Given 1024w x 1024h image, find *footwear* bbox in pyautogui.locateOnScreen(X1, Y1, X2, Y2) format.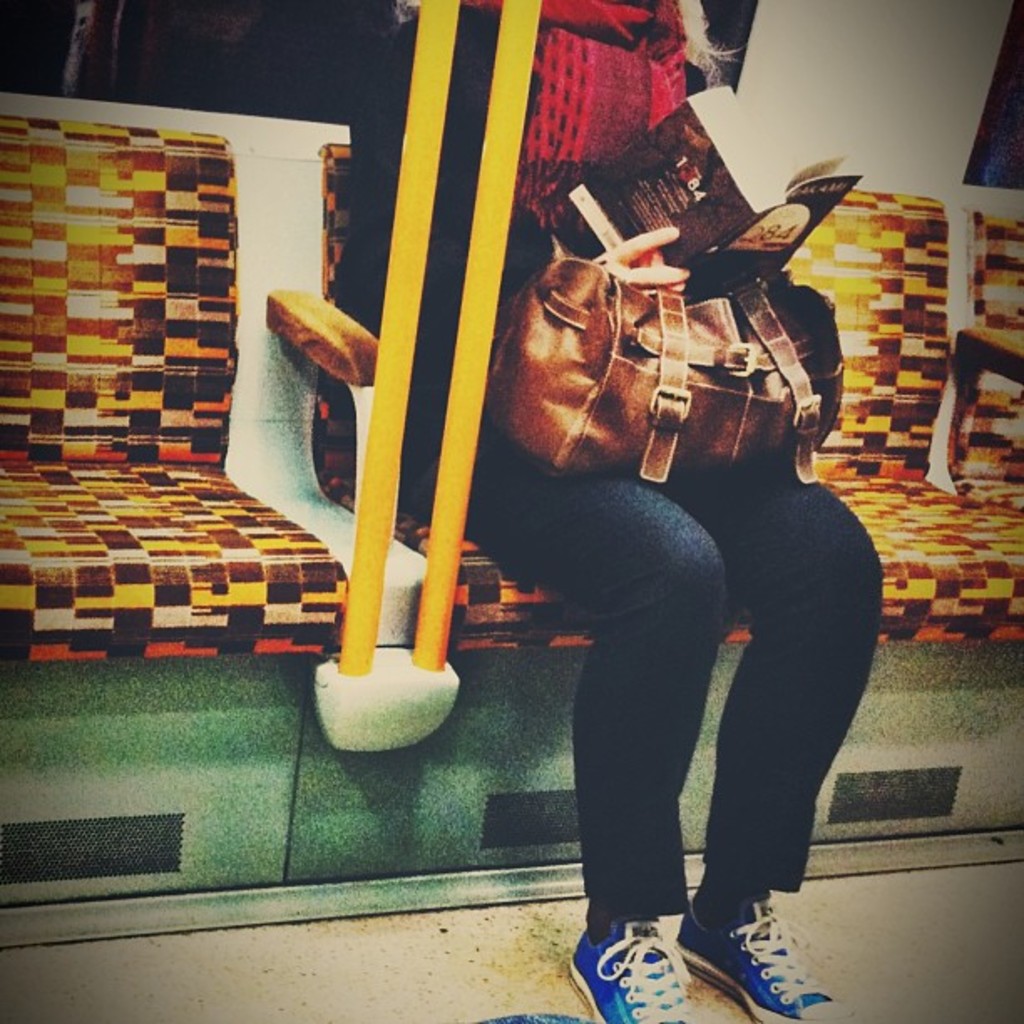
pyautogui.locateOnScreen(671, 885, 860, 1022).
